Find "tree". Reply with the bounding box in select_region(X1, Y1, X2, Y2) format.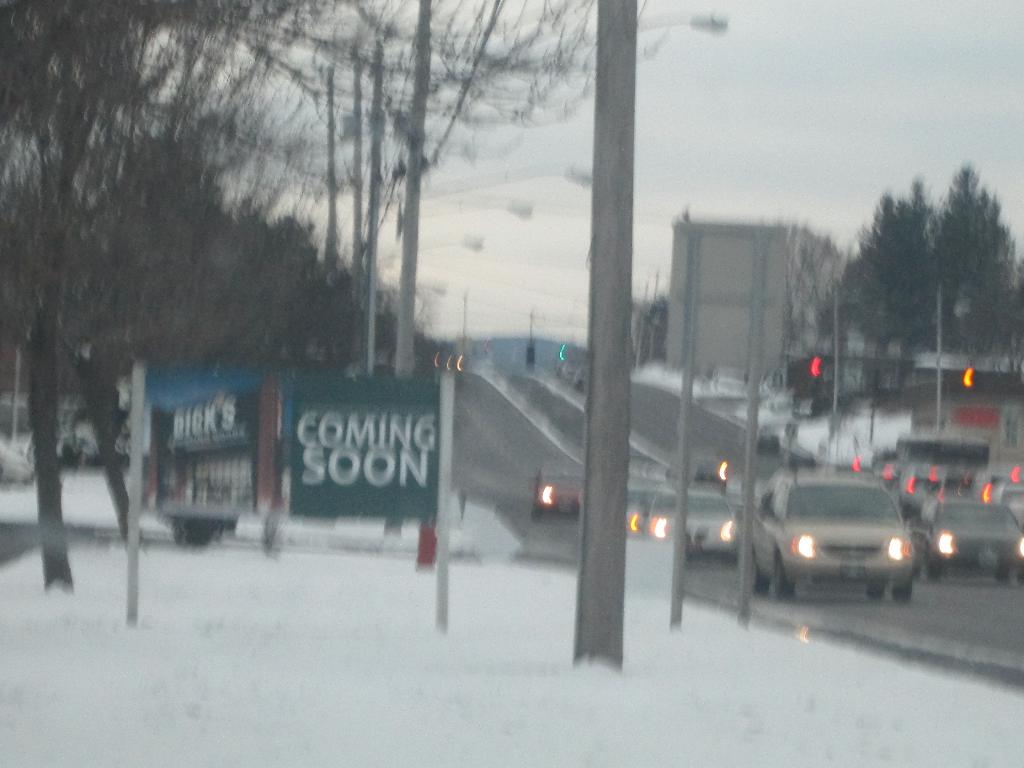
select_region(932, 159, 1023, 362).
